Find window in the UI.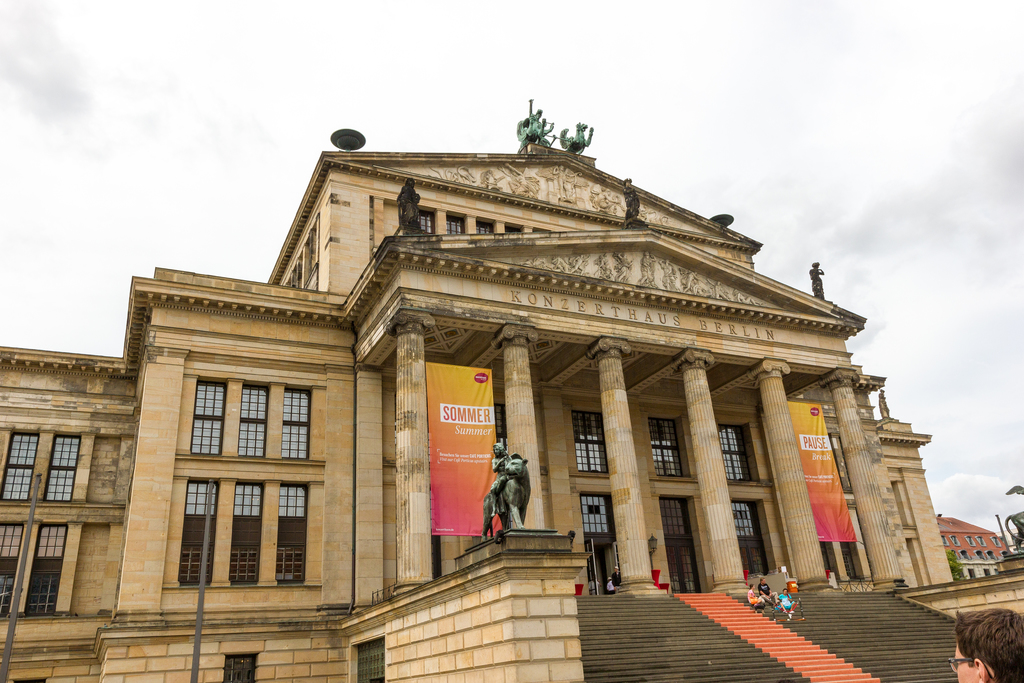
UI element at locate(175, 475, 319, 593).
